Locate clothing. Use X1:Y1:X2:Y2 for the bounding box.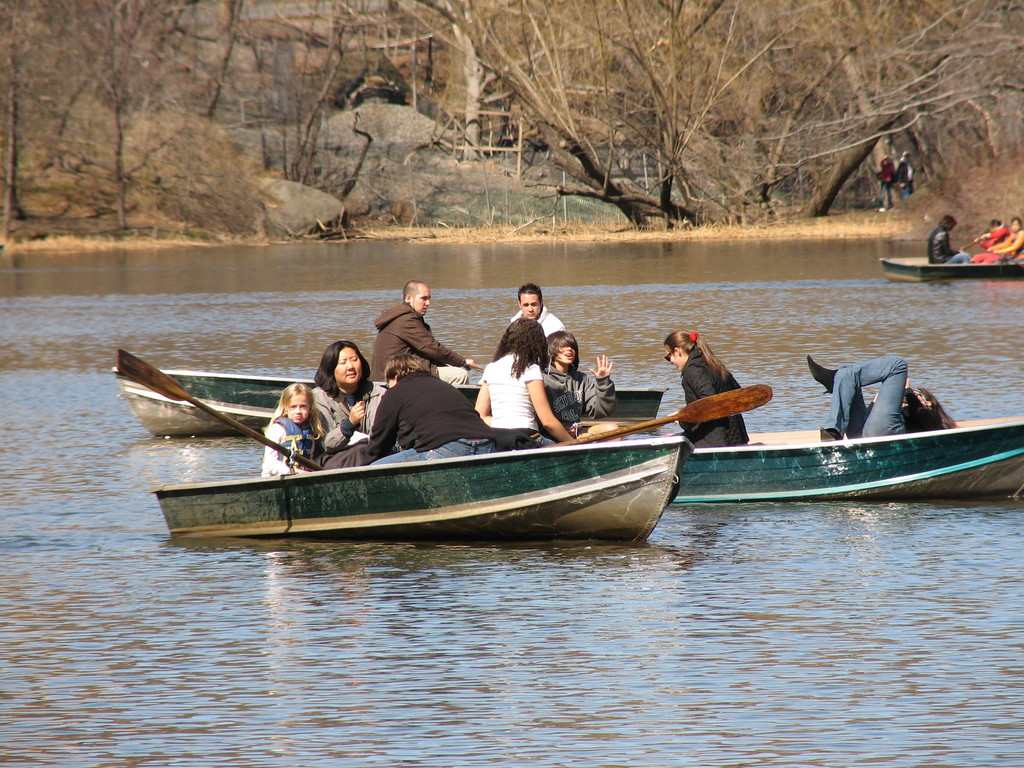
260:412:368:474.
